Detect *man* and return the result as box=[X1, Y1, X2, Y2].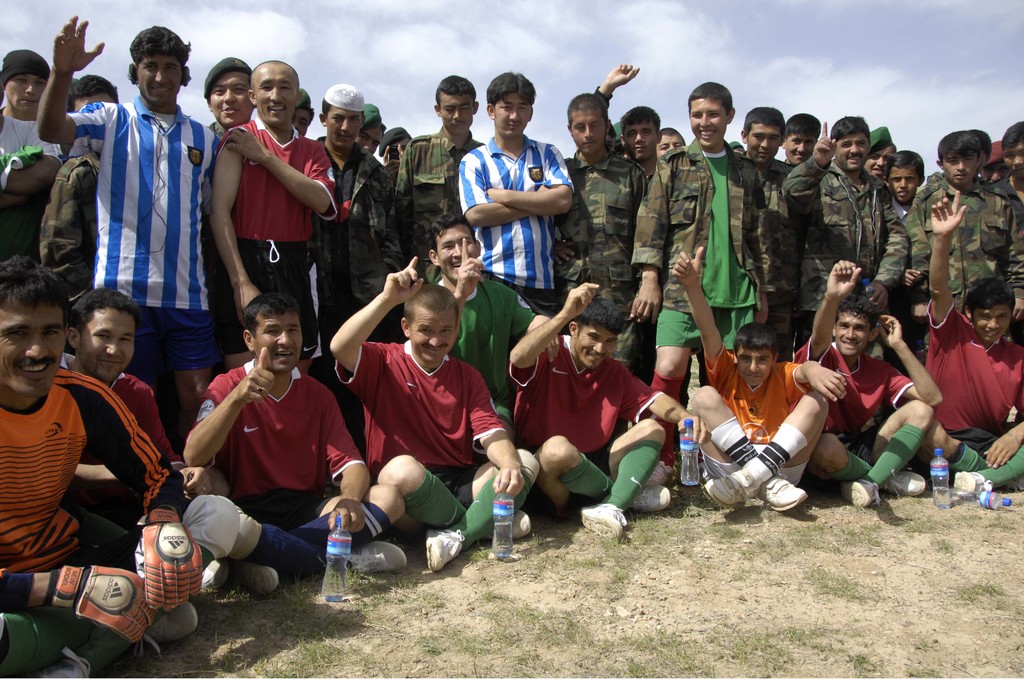
box=[554, 91, 651, 373].
